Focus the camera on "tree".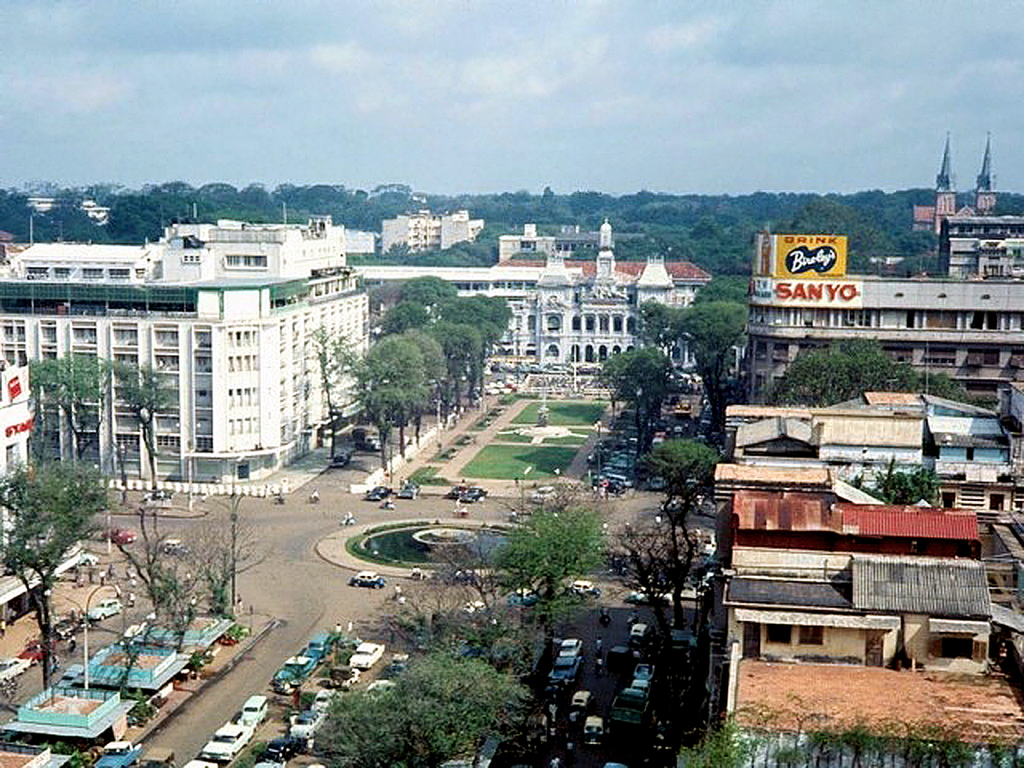
Focus region: 20 351 112 459.
